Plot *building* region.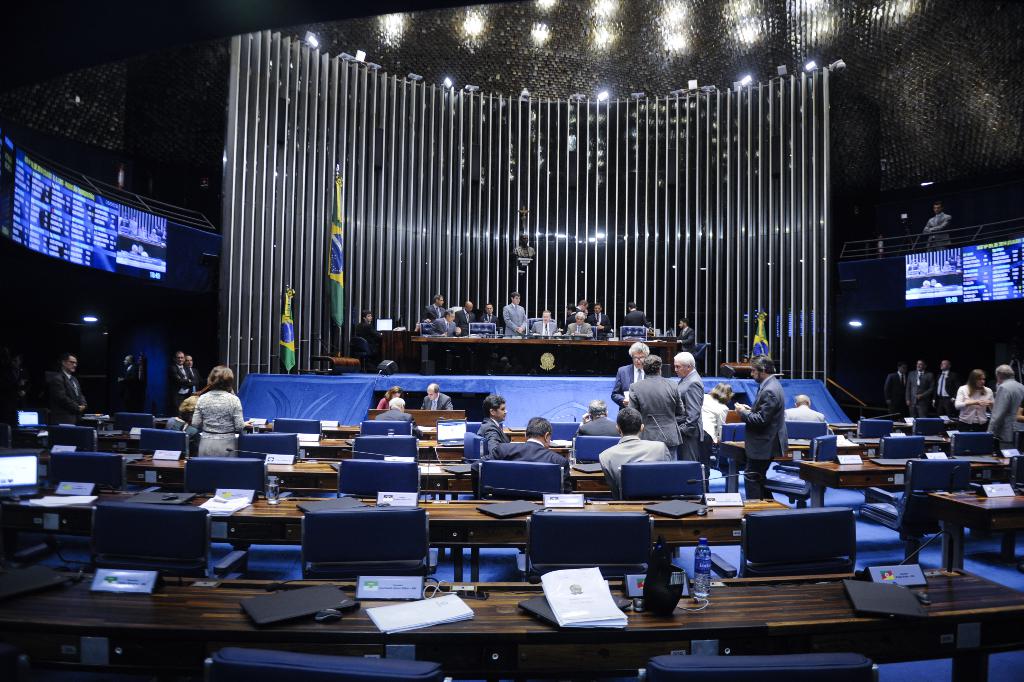
Plotted at select_region(0, 0, 1023, 681).
